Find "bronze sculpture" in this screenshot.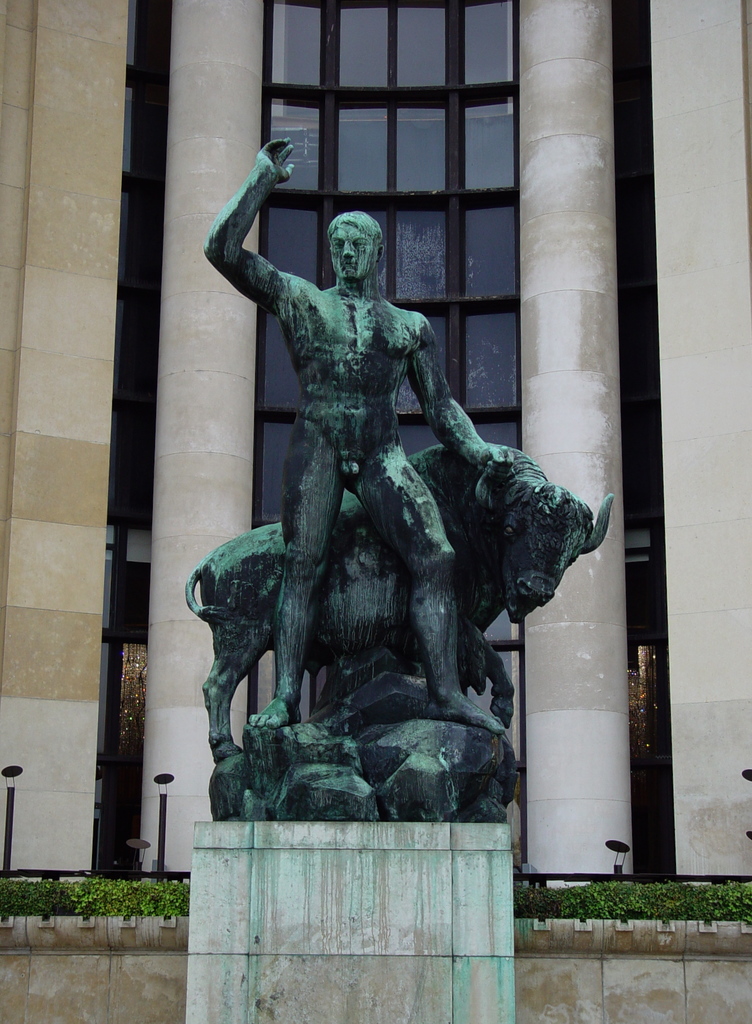
The bounding box for "bronze sculpture" is [179, 134, 611, 824].
